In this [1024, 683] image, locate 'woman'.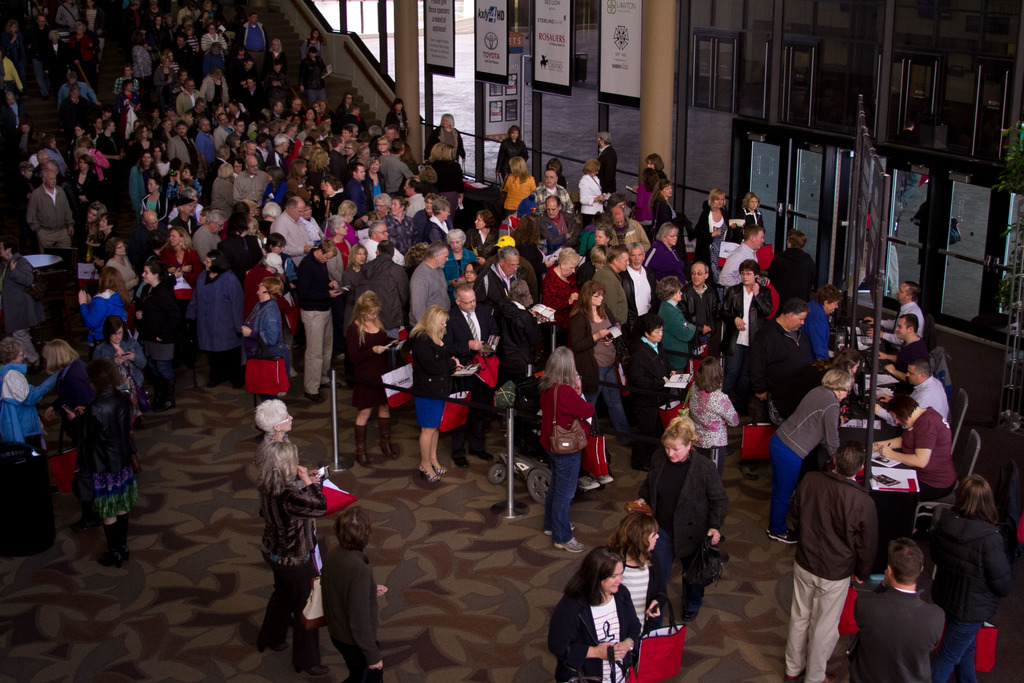
Bounding box: 337/247/371/335.
